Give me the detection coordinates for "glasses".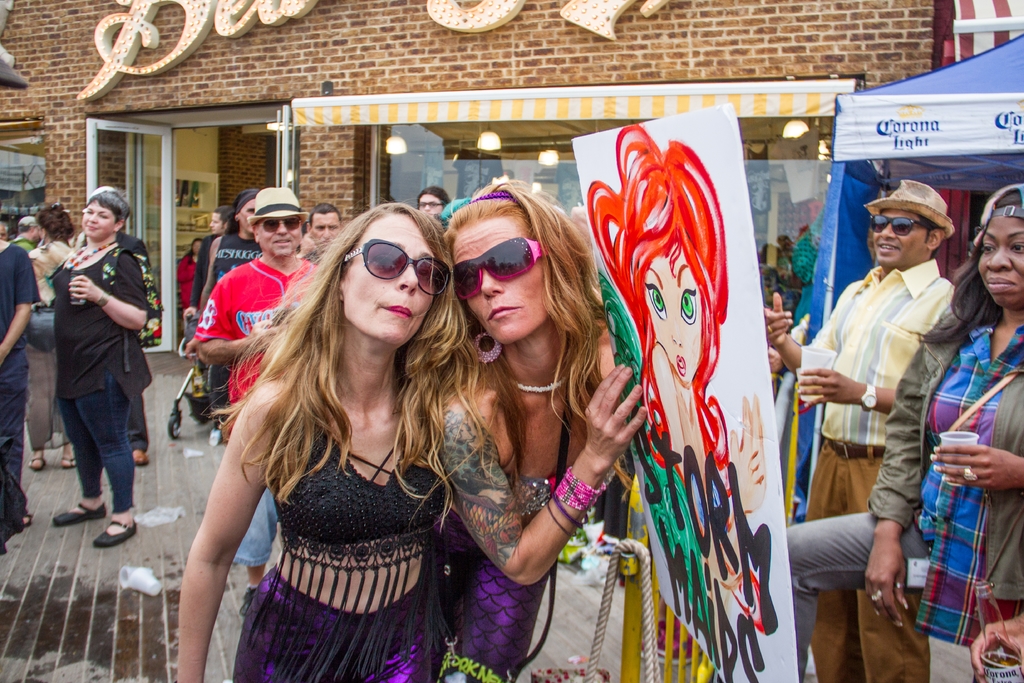
crop(417, 199, 449, 207).
